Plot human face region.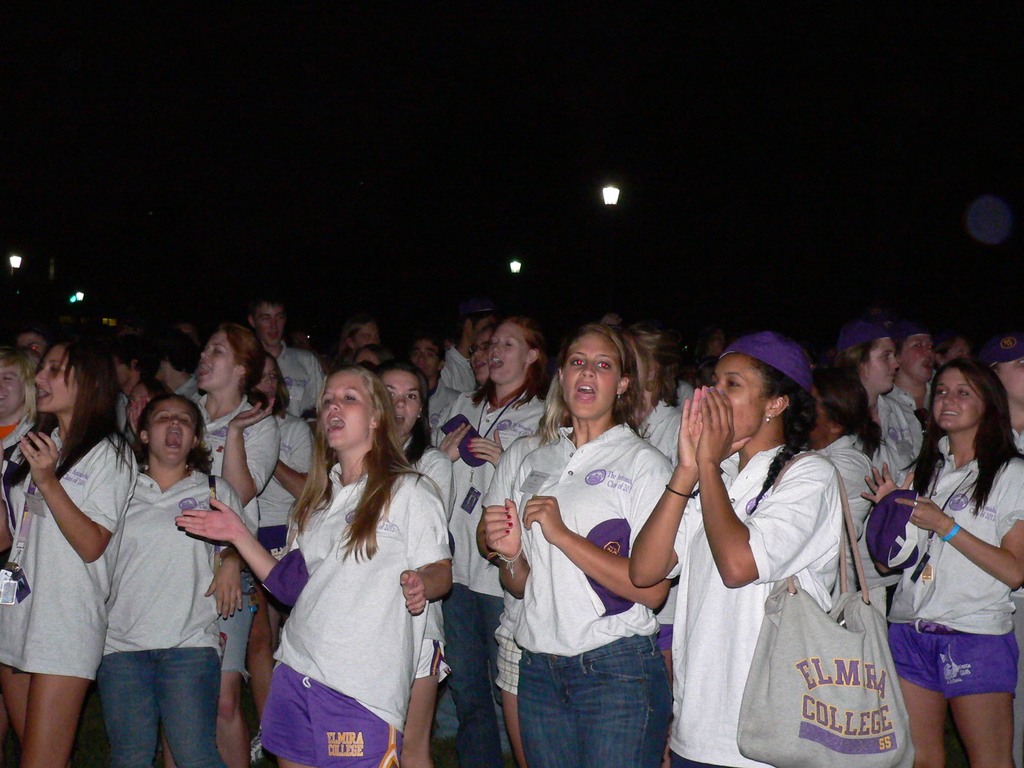
Plotted at [470, 310, 496, 341].
